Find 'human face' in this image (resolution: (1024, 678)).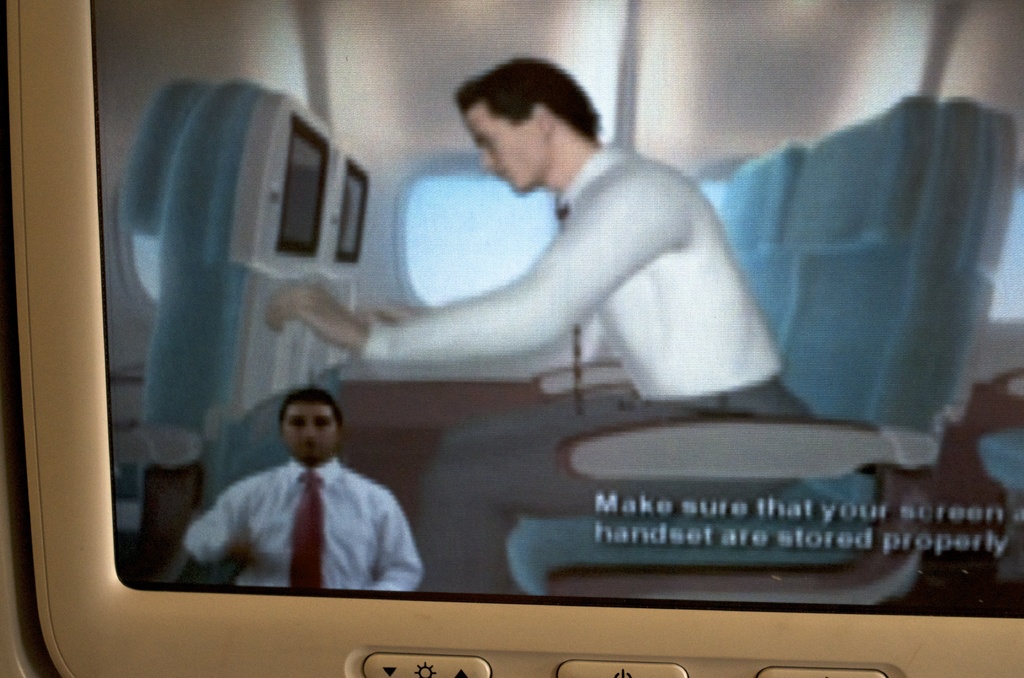
select_region(456, 102, 553, 193).
